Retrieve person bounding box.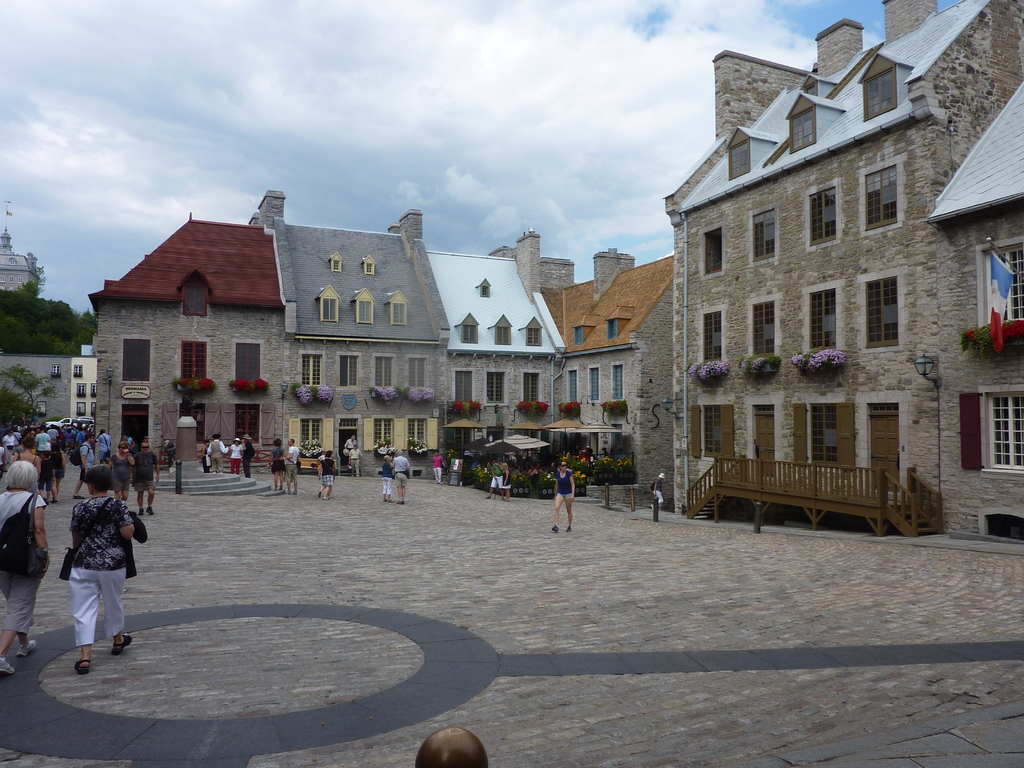
Bounding box: 432:451:442:482.
